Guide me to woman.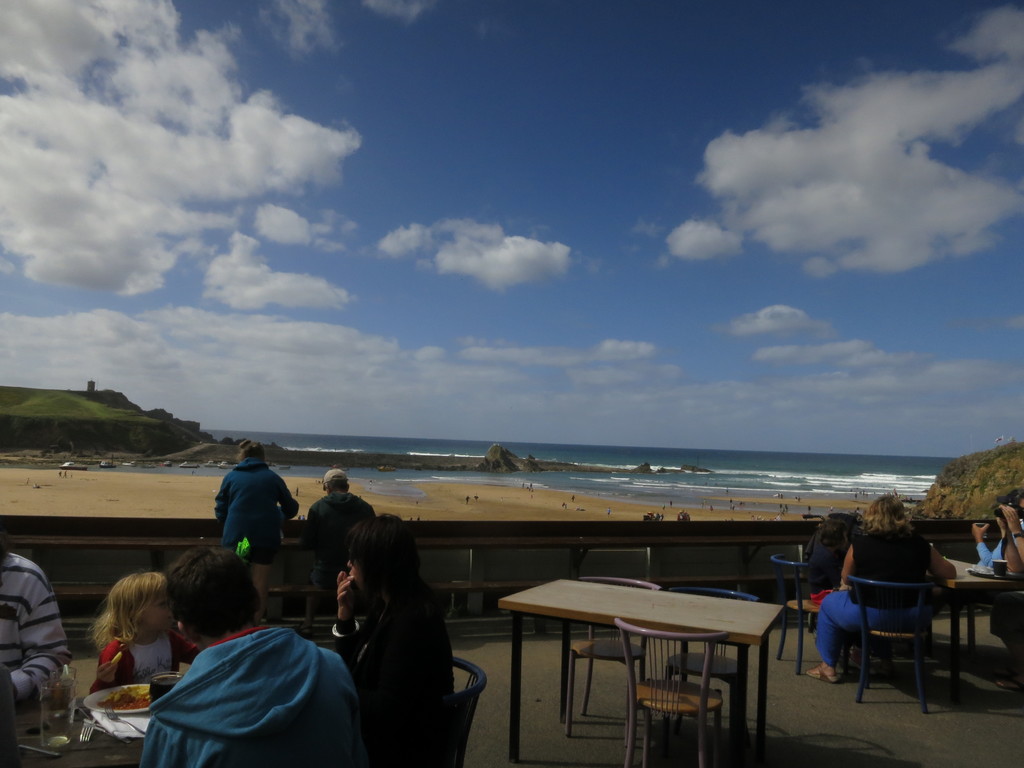
Guidance: 313/522/467/762.
